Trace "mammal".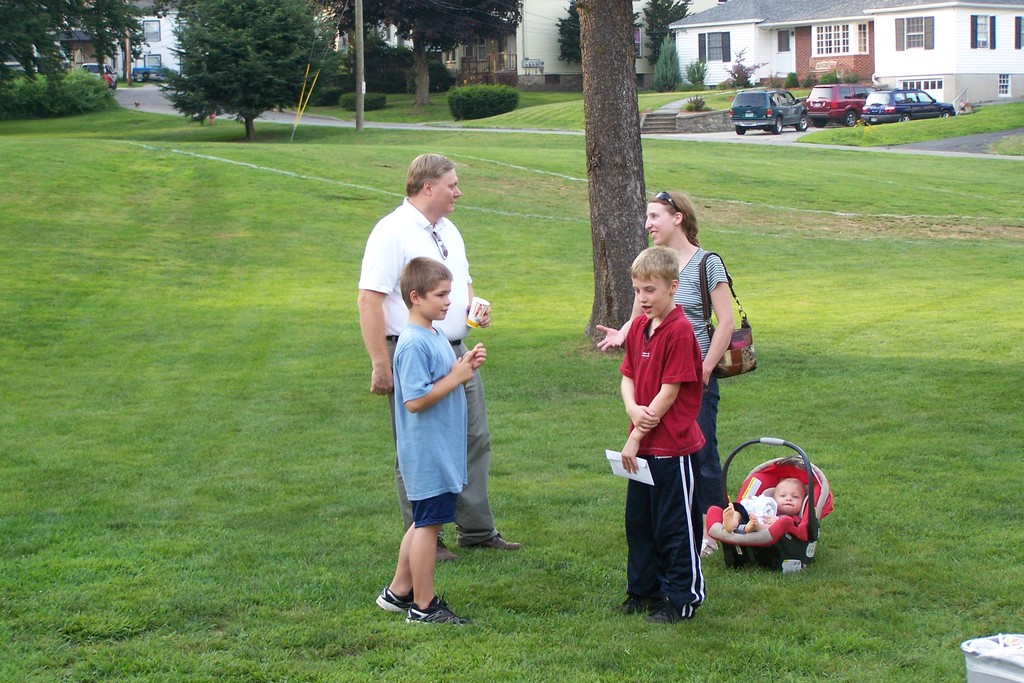
Traced to 598, 188, 729, 557.
